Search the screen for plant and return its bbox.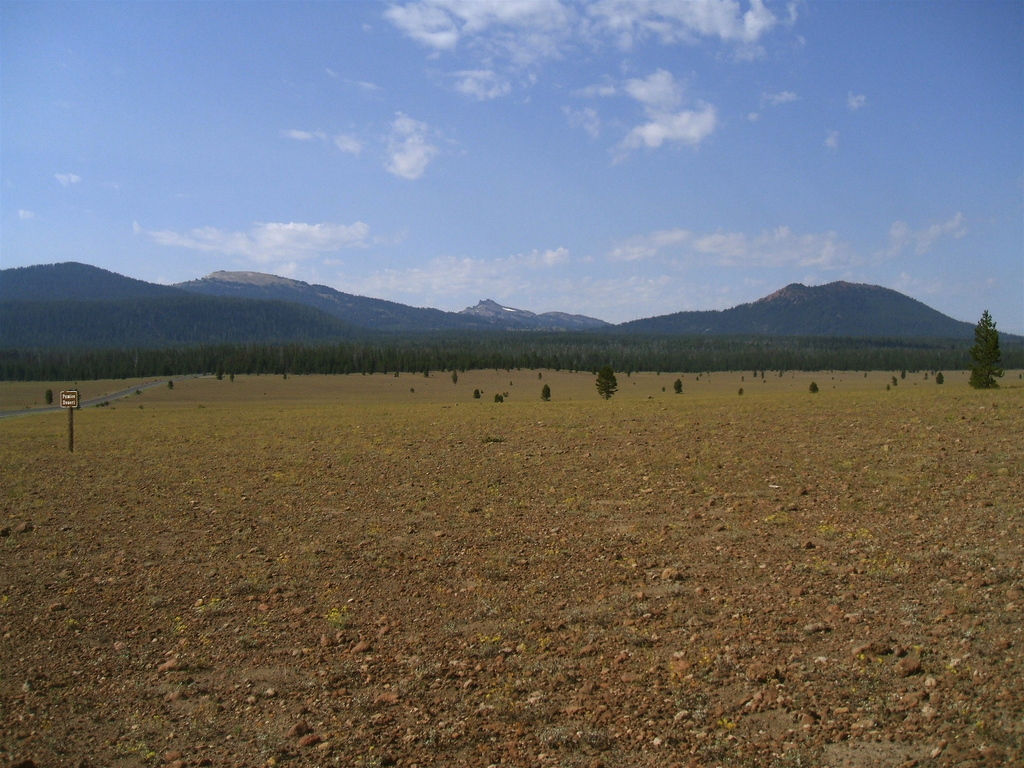
Found: x1=674 y1=376 x2=682 y2=394.
